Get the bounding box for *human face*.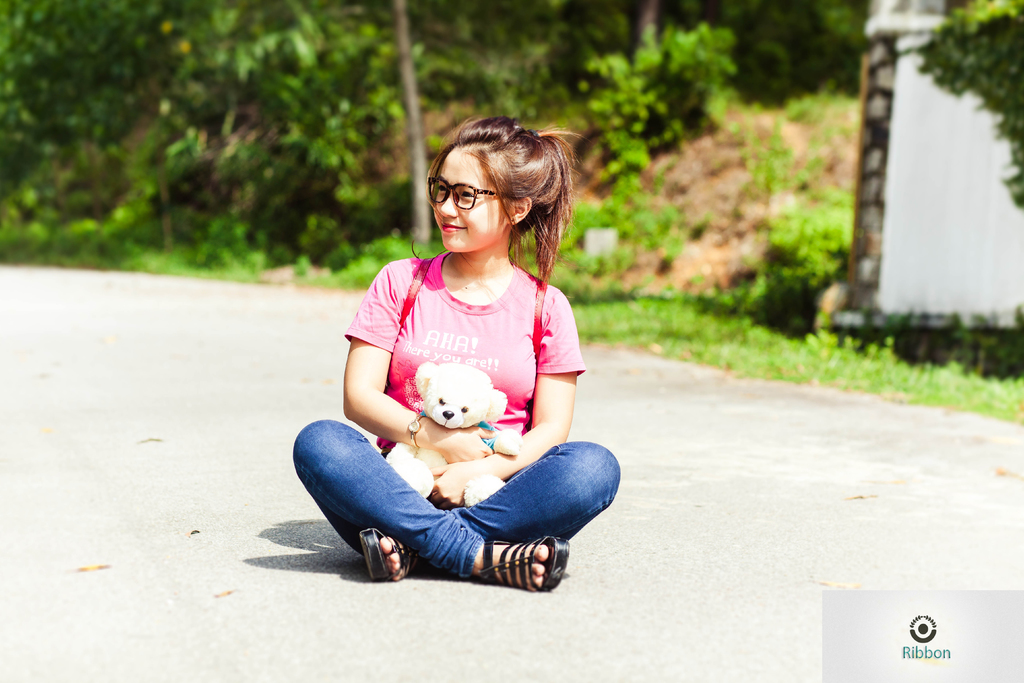
(left=433, top=149, right=508, bottom=252).
